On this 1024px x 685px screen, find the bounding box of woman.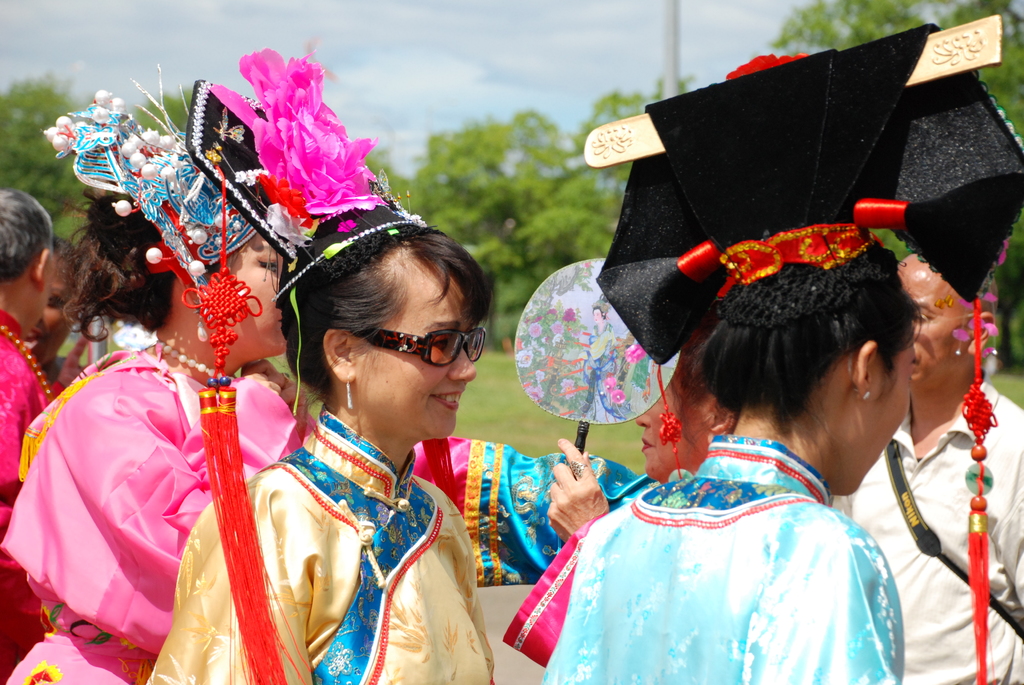
Bounding box: bbox=(0, 59, 650, 684).
